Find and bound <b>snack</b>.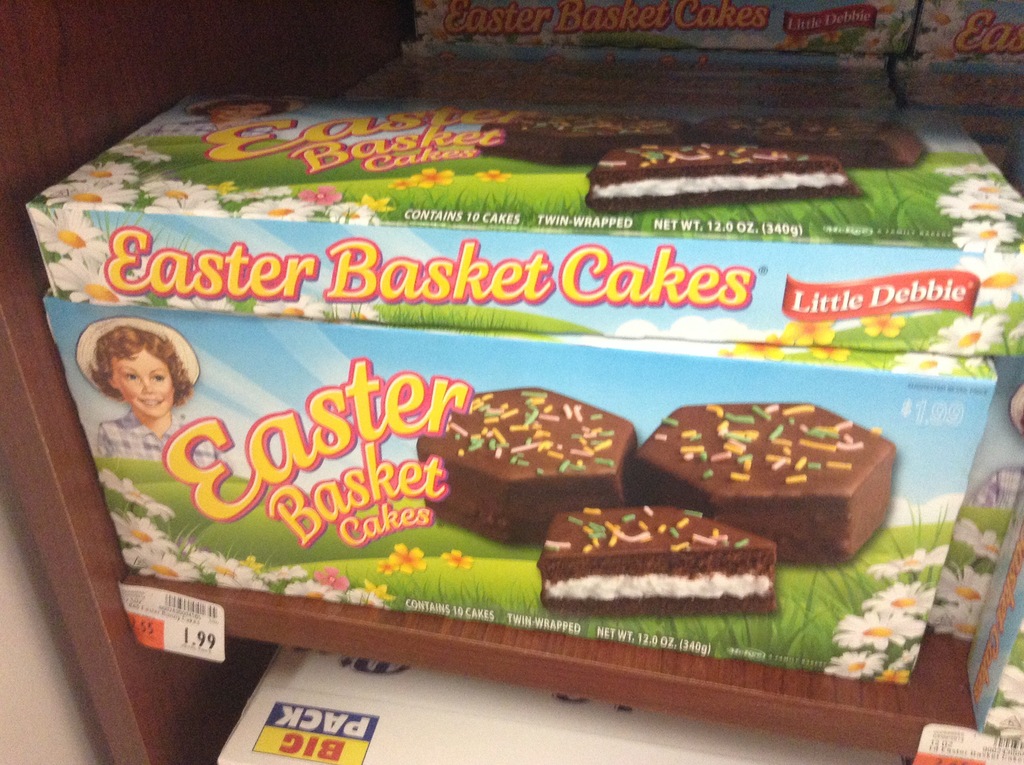
Bound: rect(637, 402, 895, 565).
